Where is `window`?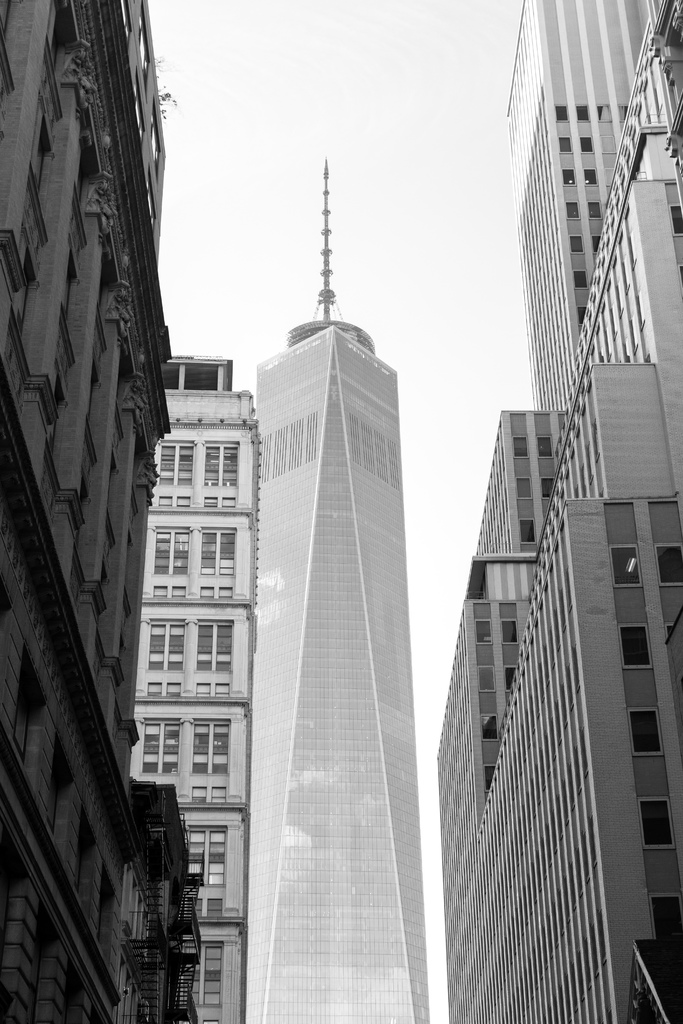
(x1=190, y1=719, x2=228, y2=777).
